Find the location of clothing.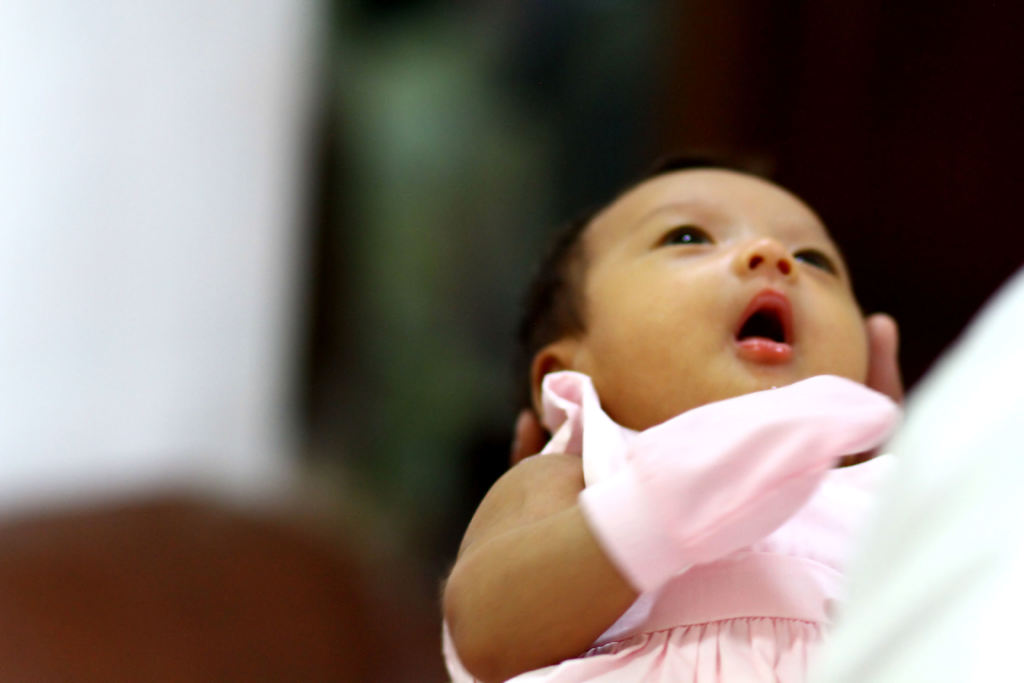
Location: <region>800, 256, 1023, 682</region>.
